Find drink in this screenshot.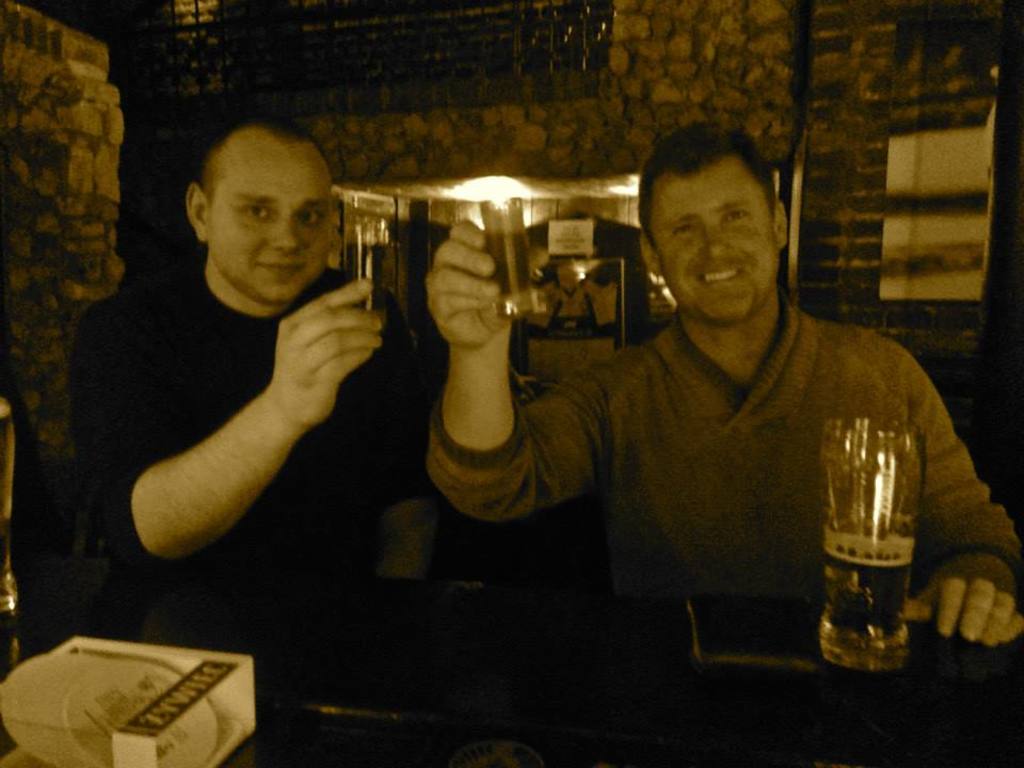
The bounding box for drink is x1=481 y1=199 x2=541 y2=317.
